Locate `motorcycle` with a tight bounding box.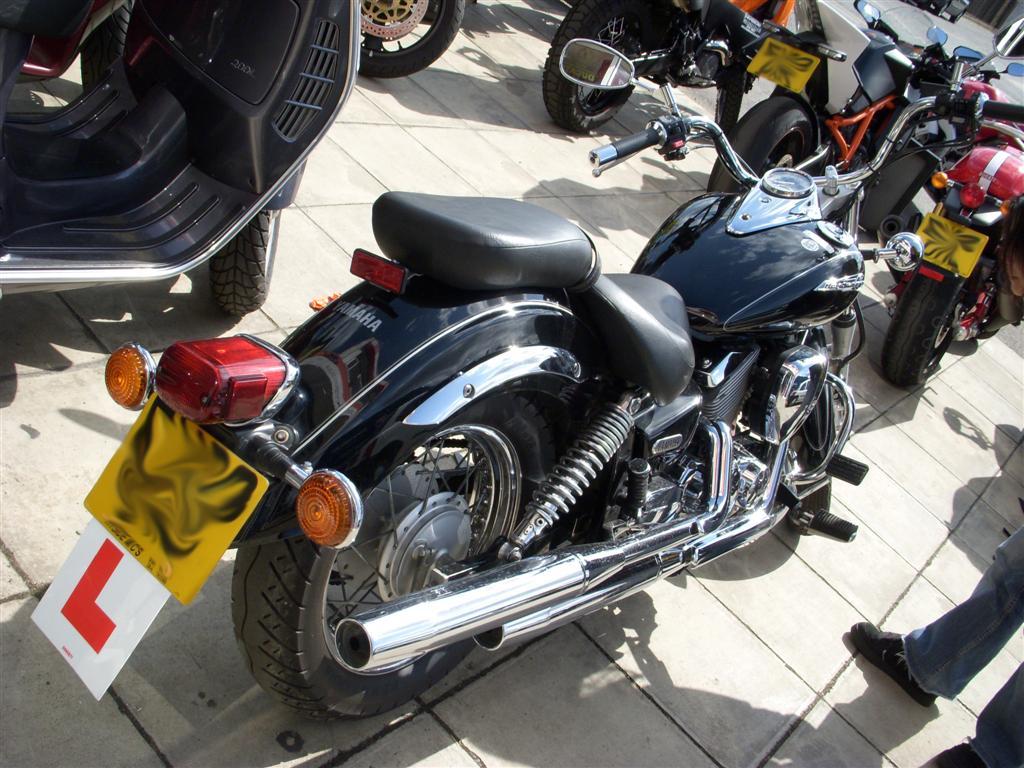
872:94:1023:399.
